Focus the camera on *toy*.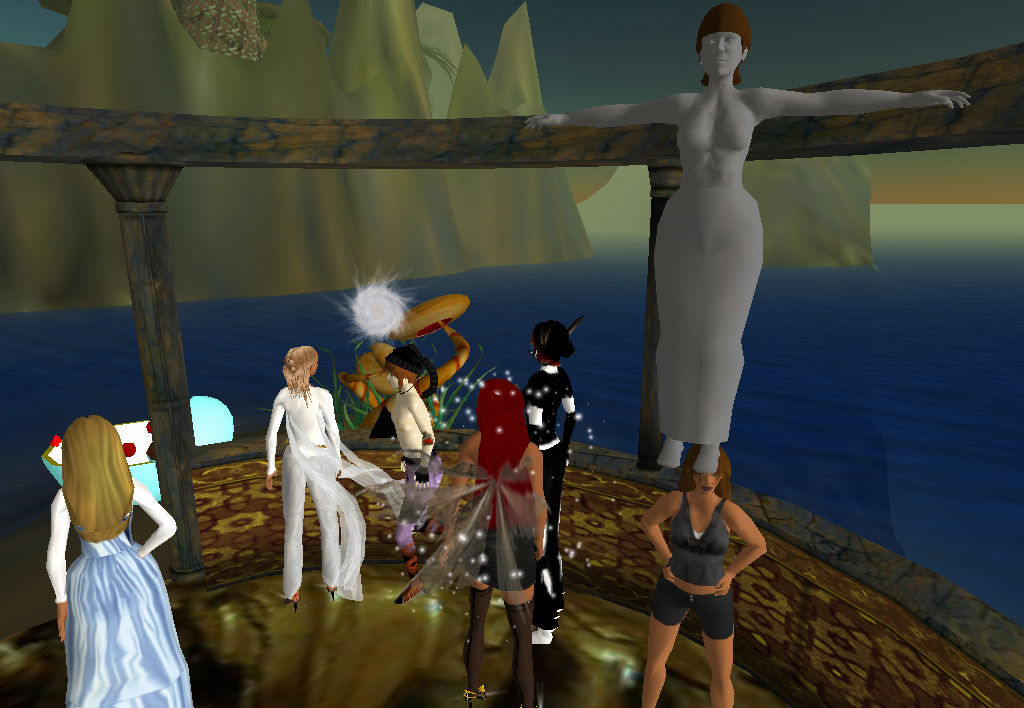
Focus region: bbox=[532, 19, 958, 455].
